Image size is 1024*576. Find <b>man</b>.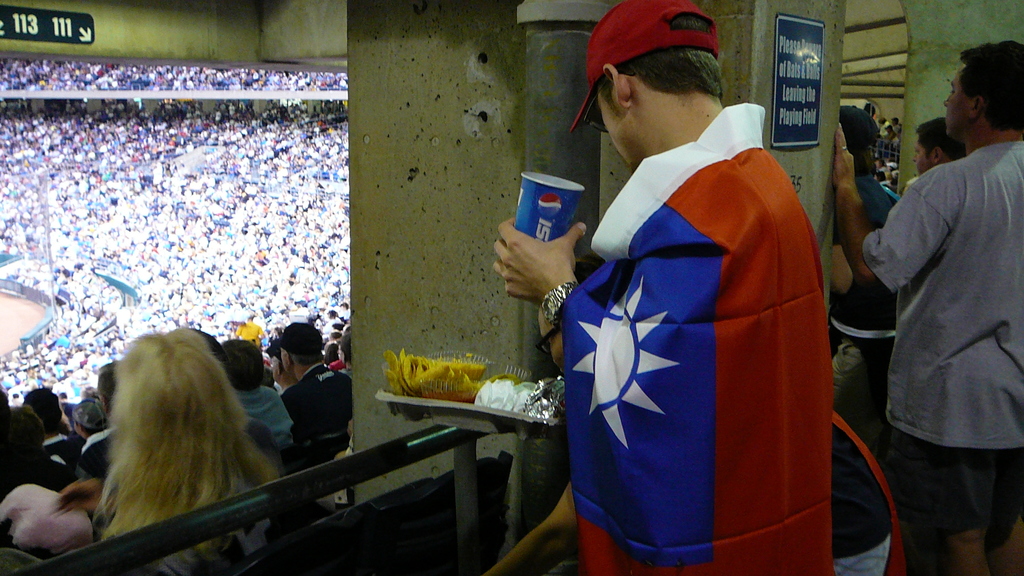
[left=826, top=100, right=904, bottom=413].
